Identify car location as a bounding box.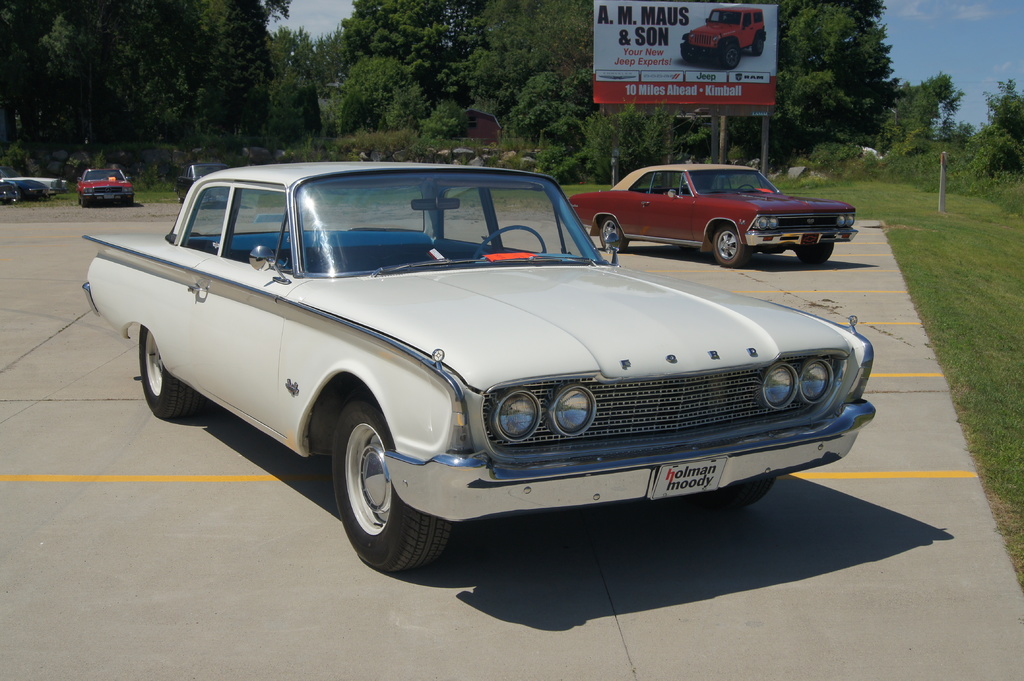
select_region(680, 5, 780, 70).
